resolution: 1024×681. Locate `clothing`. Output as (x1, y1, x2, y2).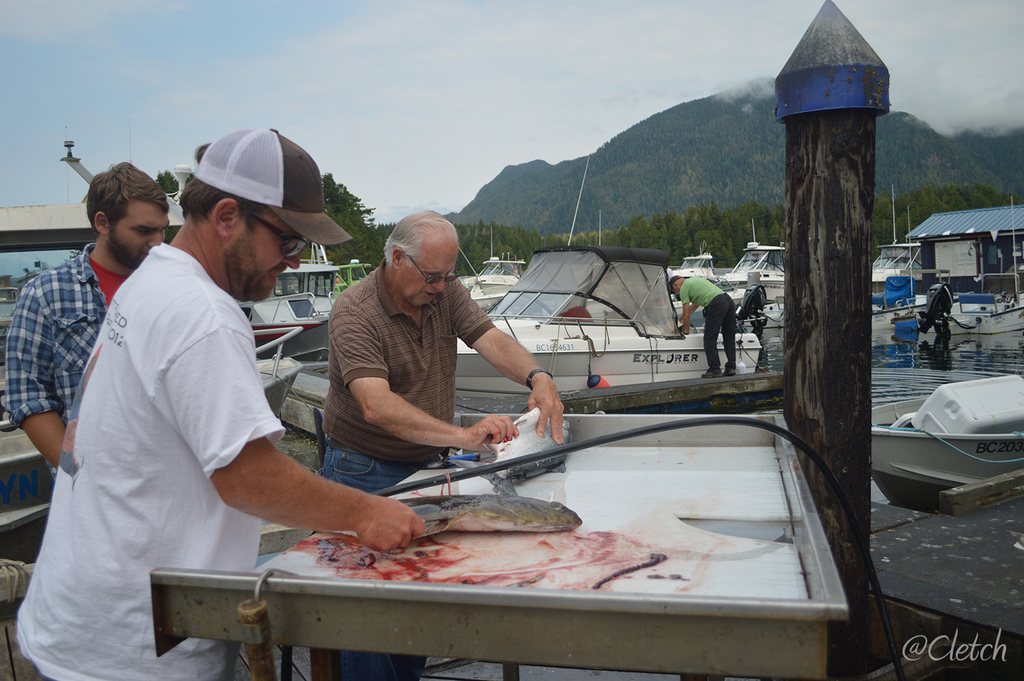
(316, 259, 487, 680).
